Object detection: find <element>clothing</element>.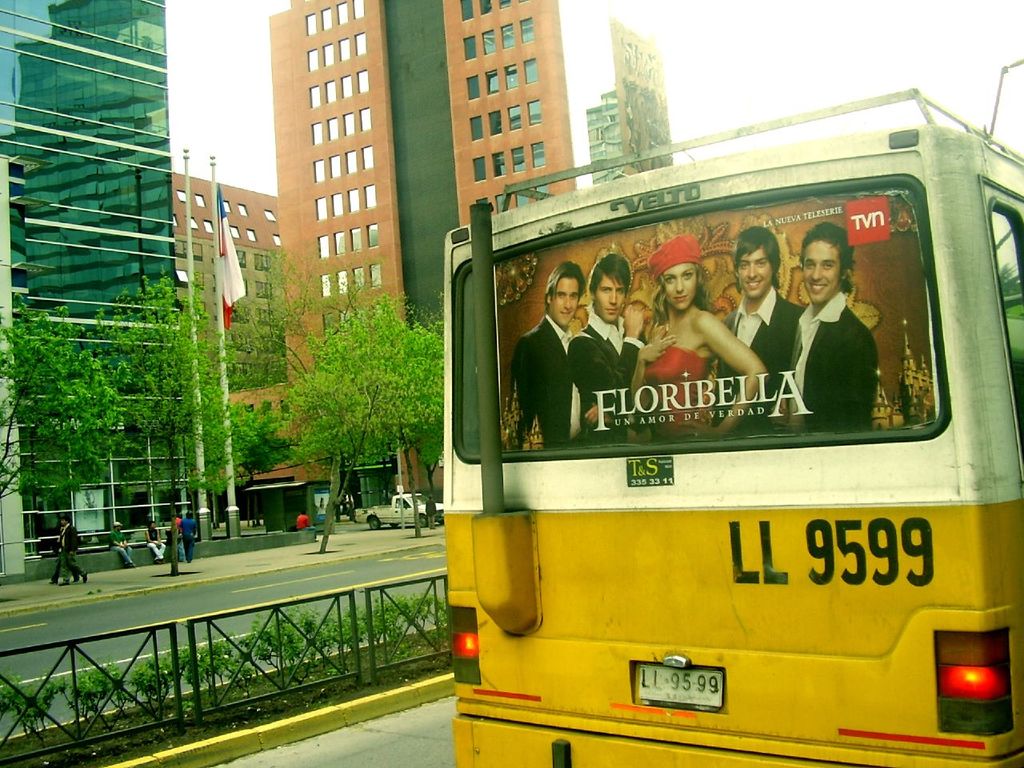
[577, 322, 641, 446].
